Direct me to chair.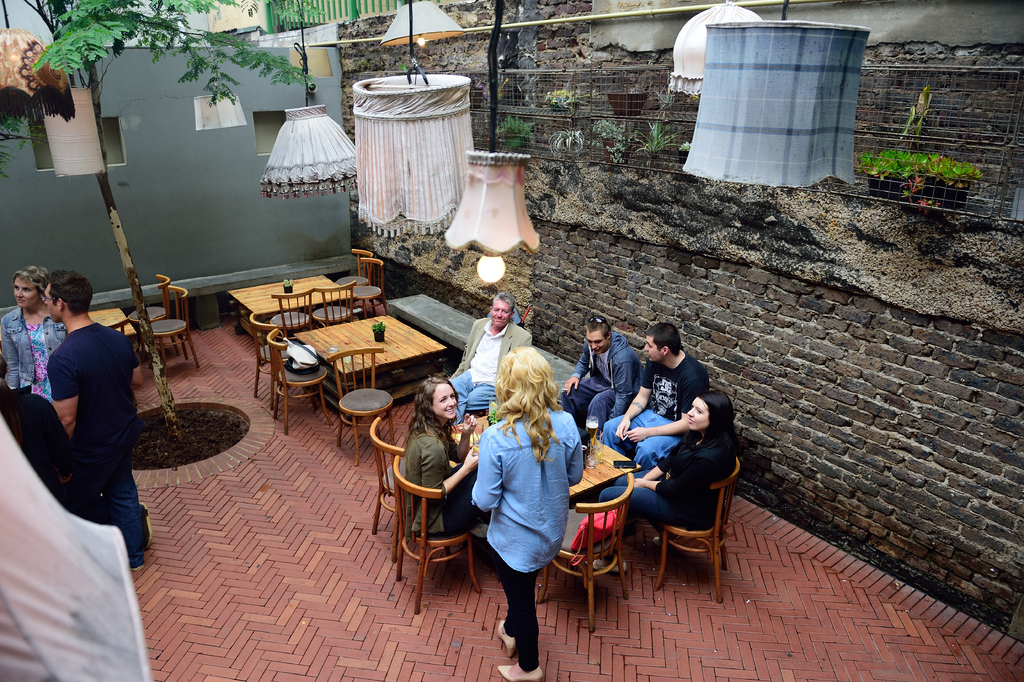
Direction: [250, 308, 308, 413].
